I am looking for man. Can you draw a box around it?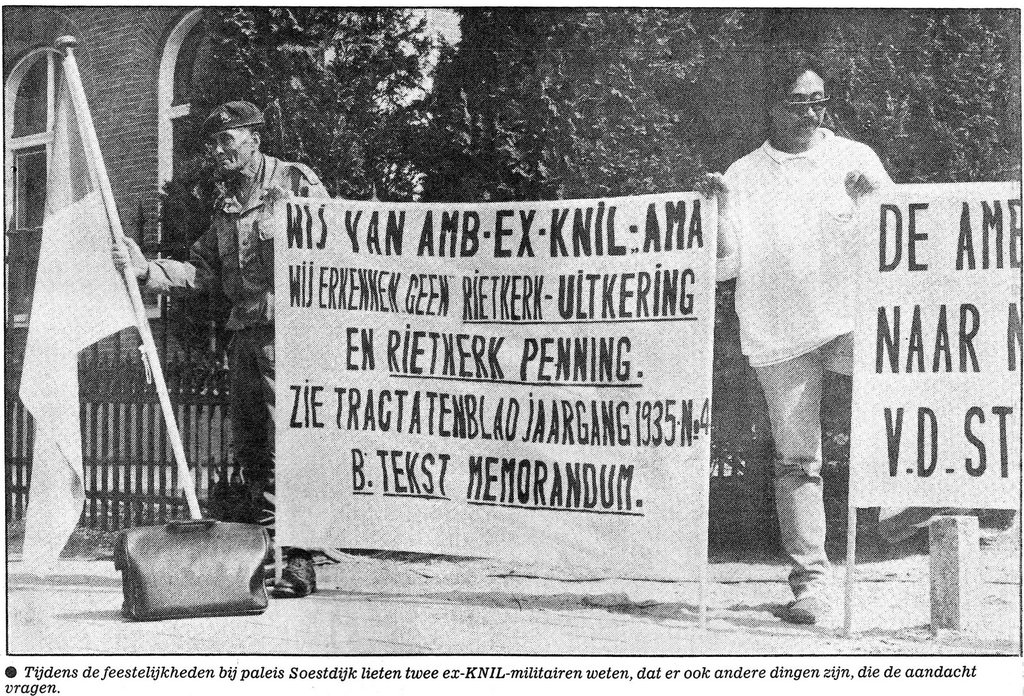
Sure, the bounding box is [x1=113, y1=100, x2=335, y2=596].
